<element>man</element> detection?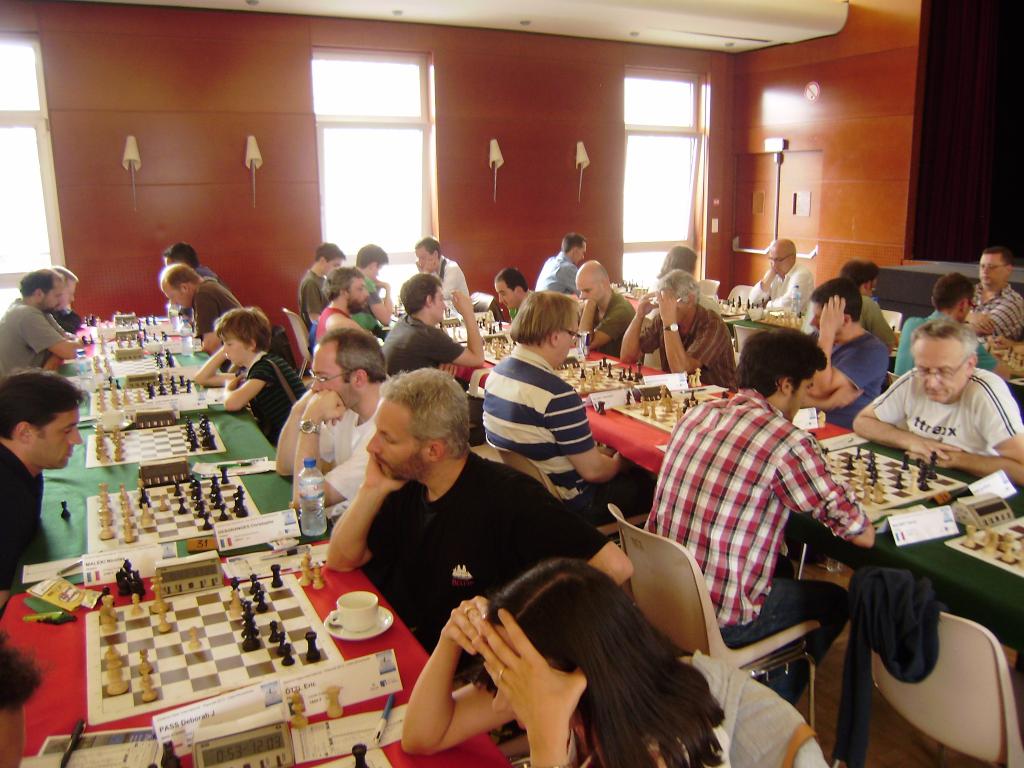
961:246:1023:342
